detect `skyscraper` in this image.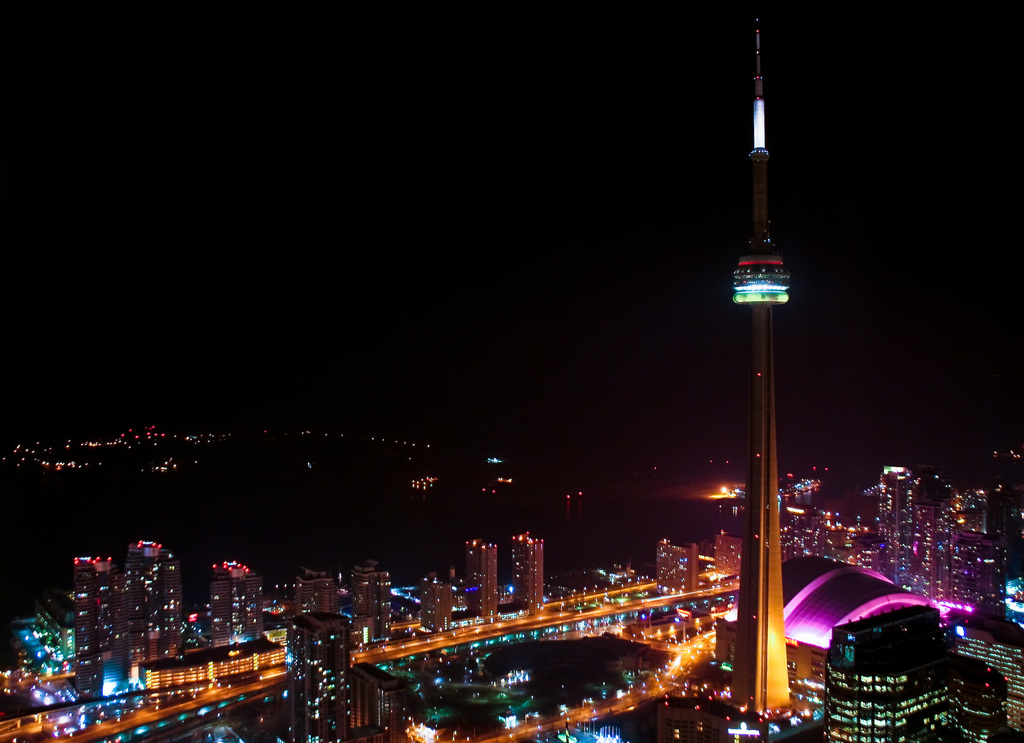
Detection: select_region(335, 664, 420, 742).
